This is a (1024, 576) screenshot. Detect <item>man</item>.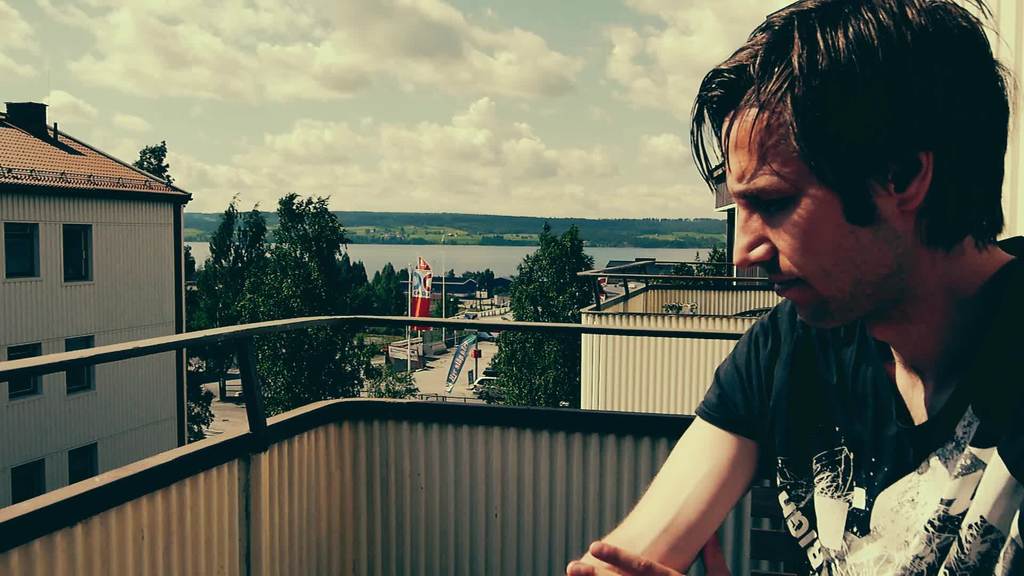
crop(589, 28, 1023, 571).
